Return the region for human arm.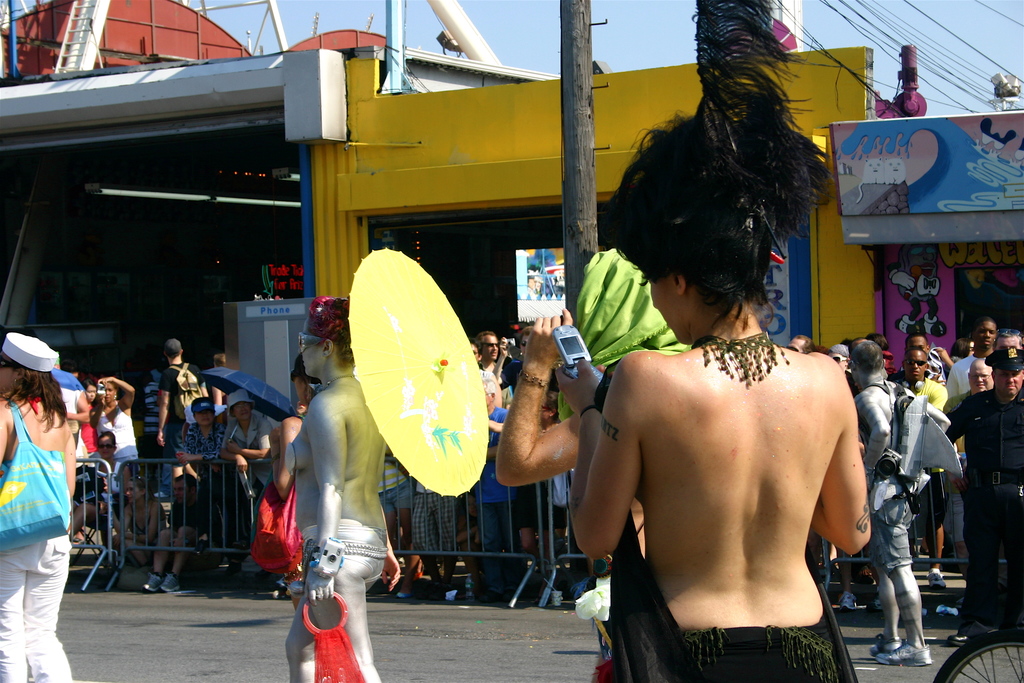
region(90, 398, 106, 427).
